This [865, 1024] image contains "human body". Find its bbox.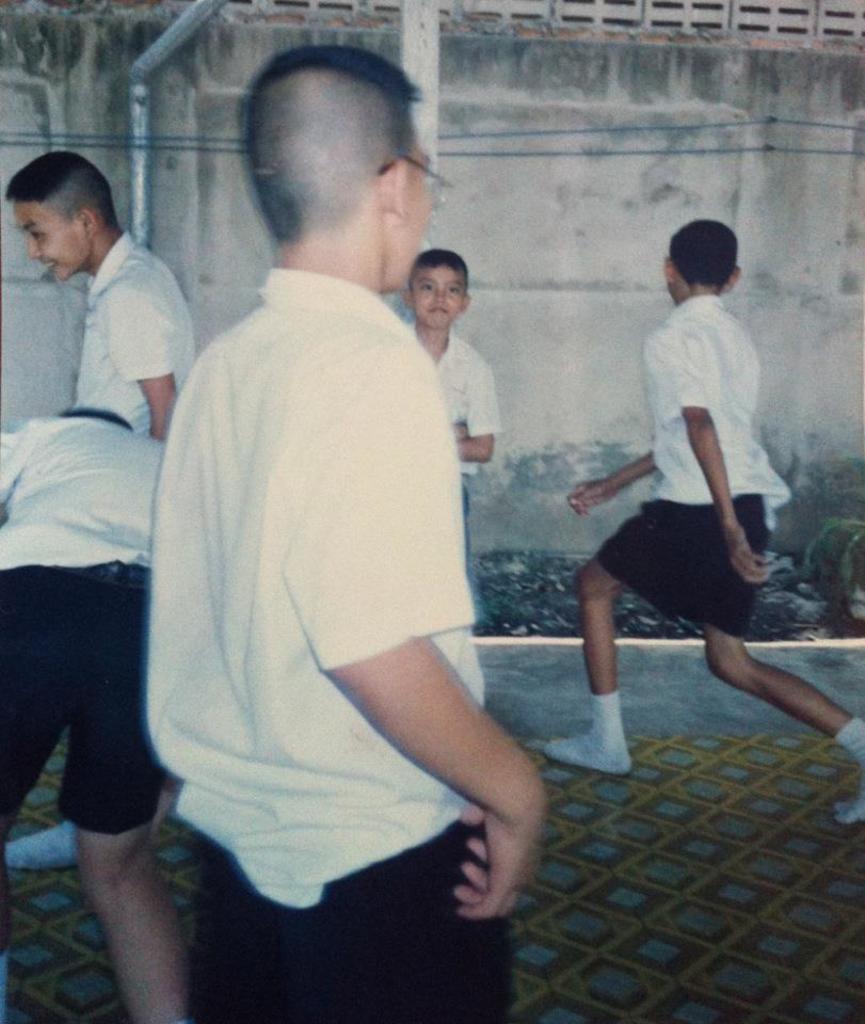
[3,148,205,830].
